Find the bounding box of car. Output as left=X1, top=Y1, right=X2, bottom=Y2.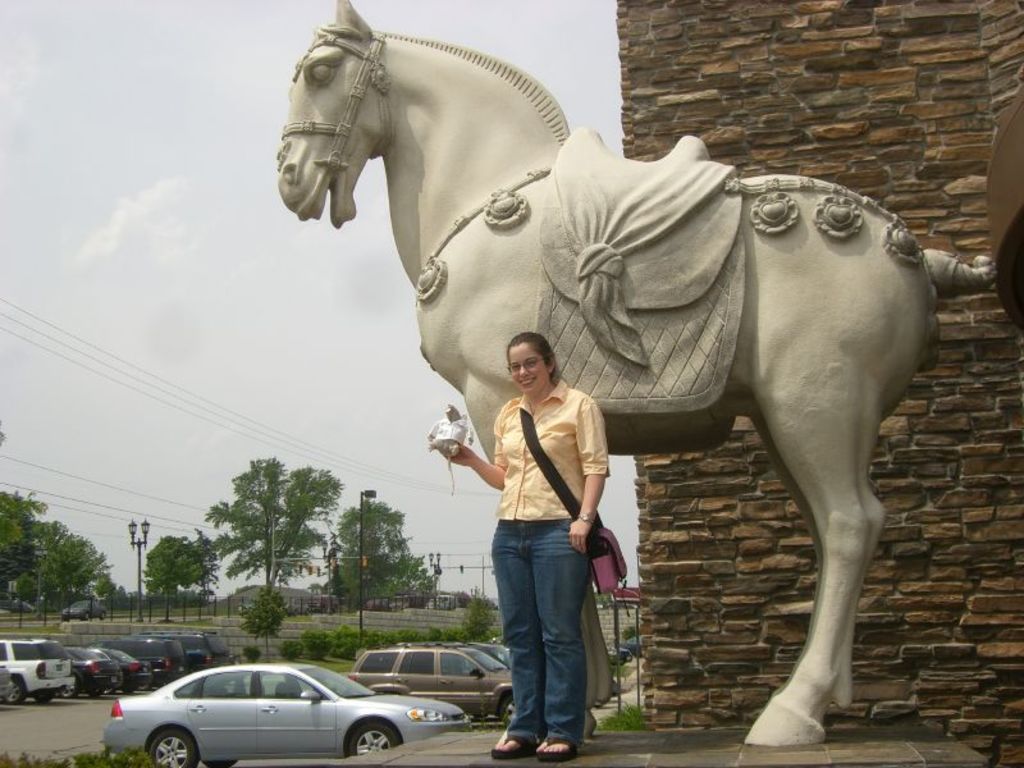
left=367, top=599, right=392, bottom=612.
